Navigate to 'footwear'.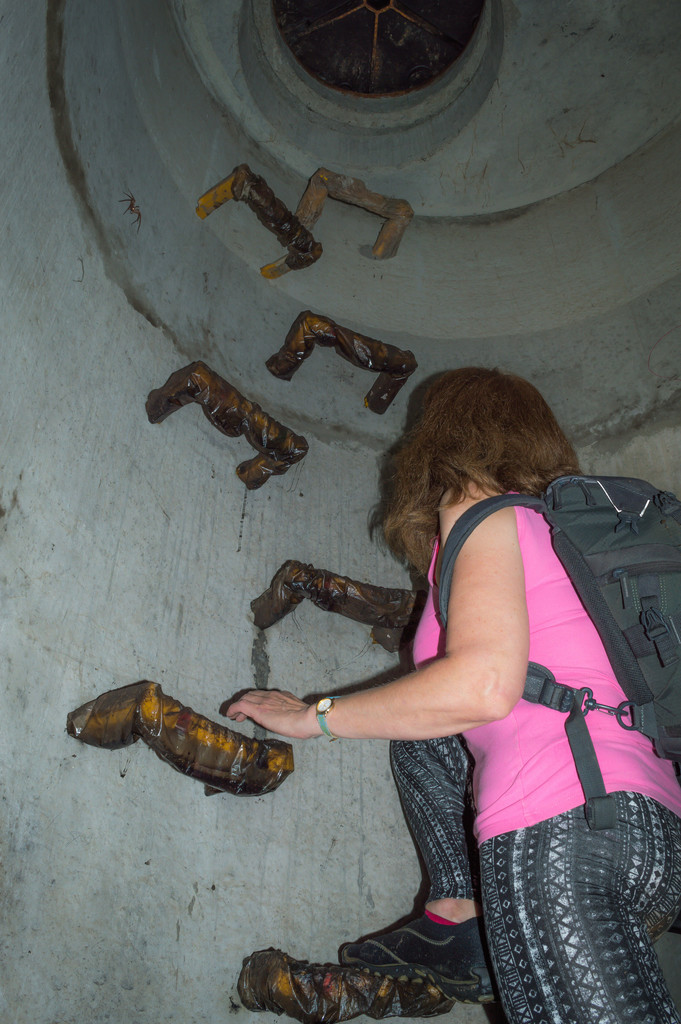
Navigation target: select_region(314, 890, 504, 1011).
